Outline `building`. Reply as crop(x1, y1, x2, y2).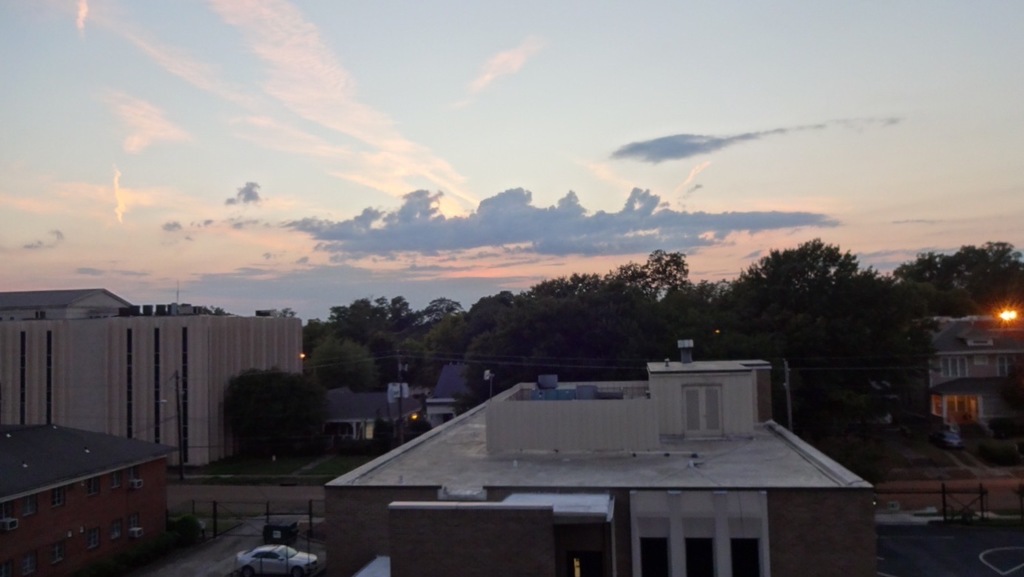
crop(321, 333, 880, 576).
